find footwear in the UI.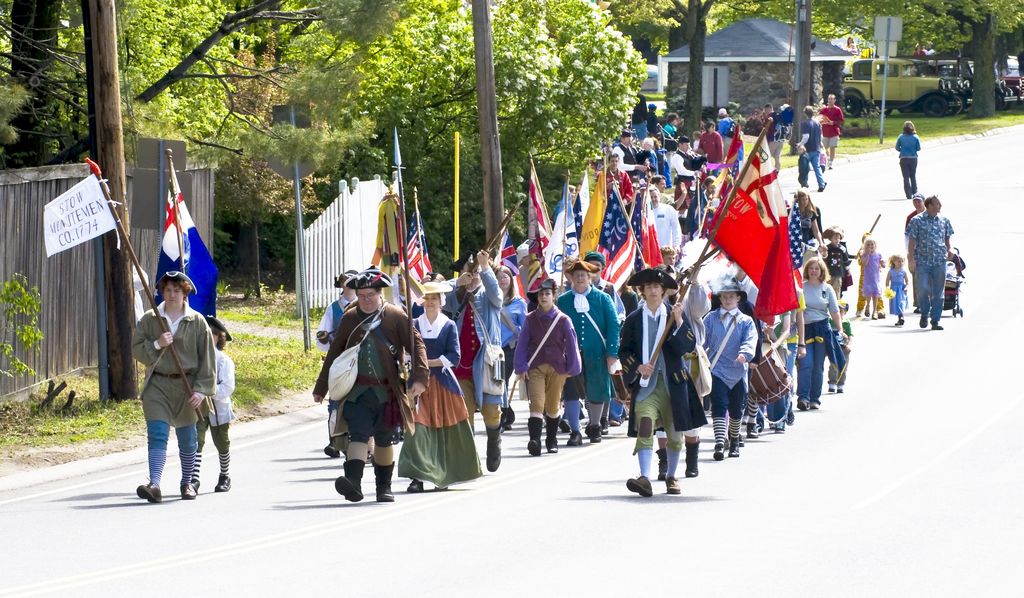
UI element at pyautogui.locateOnScreen(872, 311, 876, 319).
